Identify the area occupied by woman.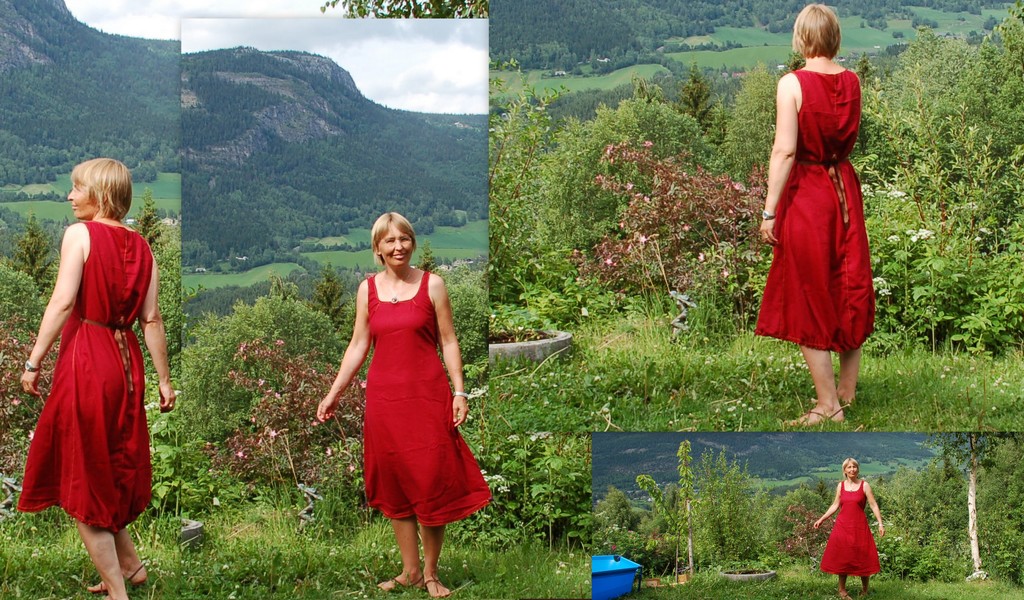
Area: x1=808, y1=453, x2=886, y2=599.
